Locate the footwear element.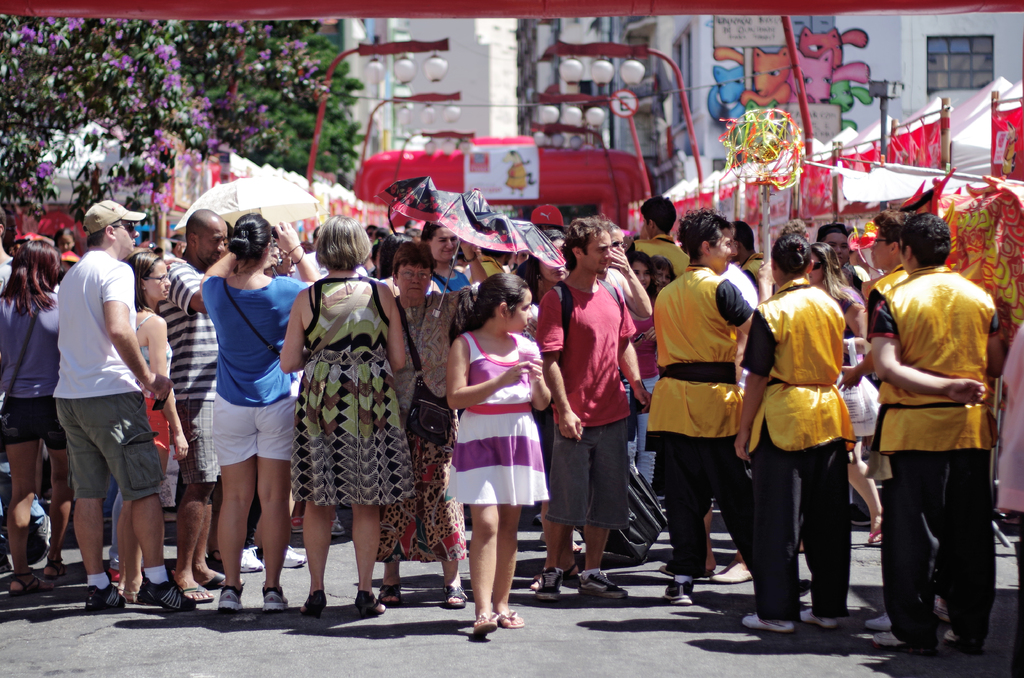
Element bbox: left=220, top=587, right=249, bottom=615.
